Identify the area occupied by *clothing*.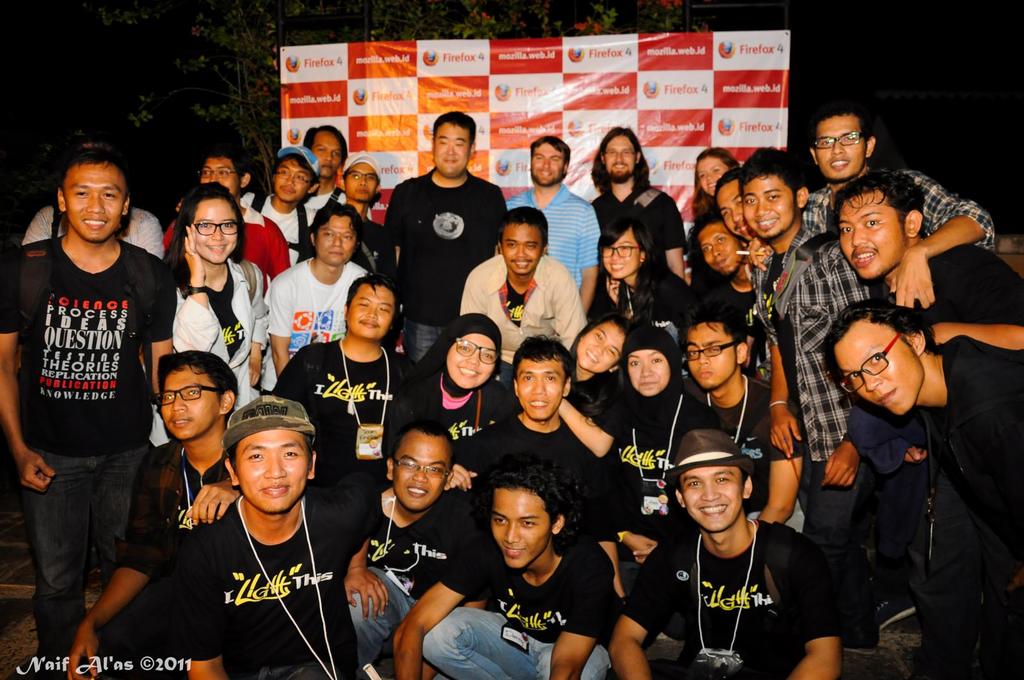
Area: [263, 257, 367, 384].
